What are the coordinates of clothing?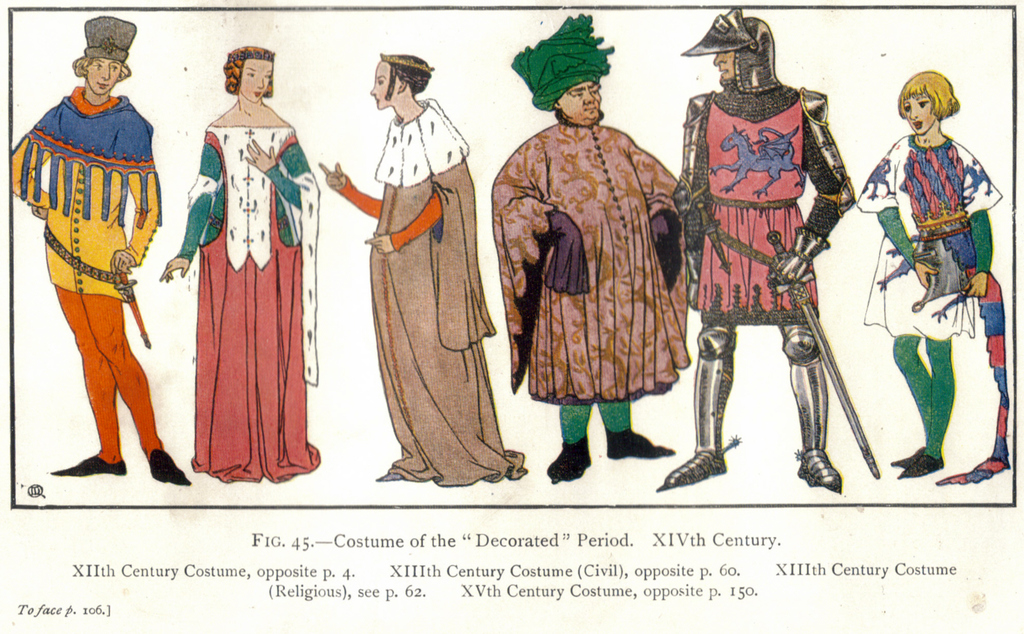
bbox(327, 86, 528, 498).
